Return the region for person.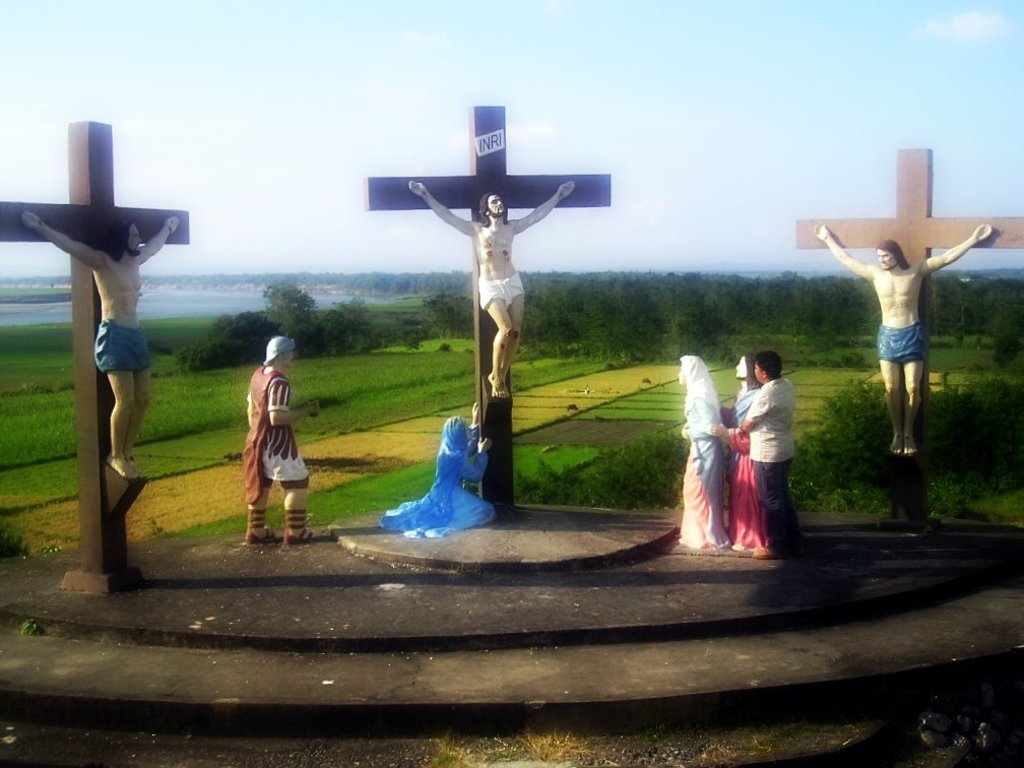
bbox=(382, 401, 497, 536).
